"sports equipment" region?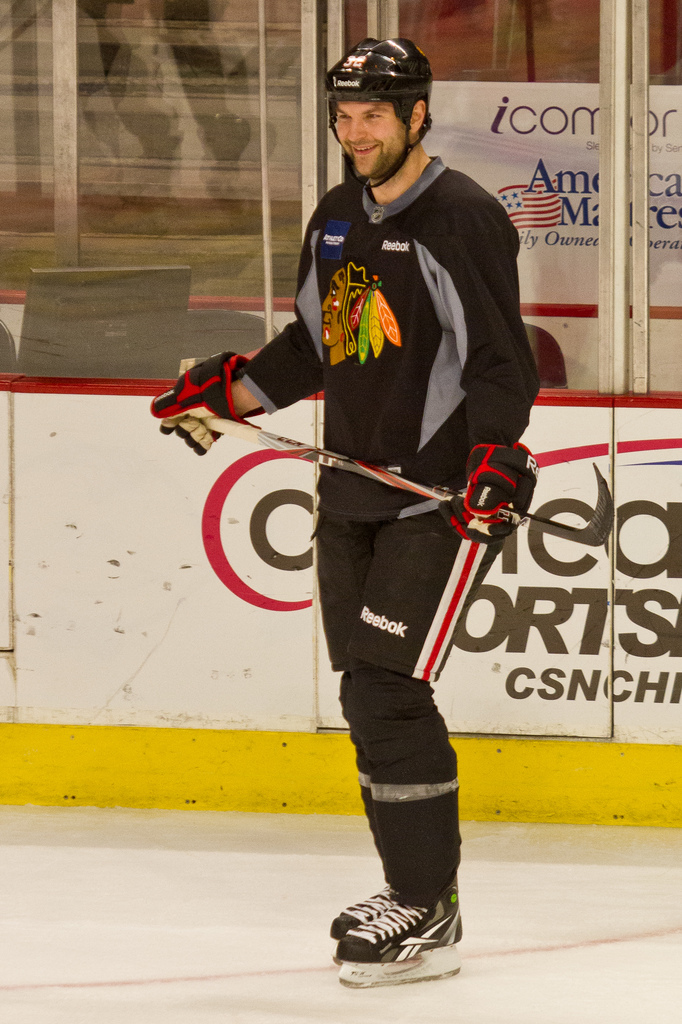
box(314, 32, 457, 191)
